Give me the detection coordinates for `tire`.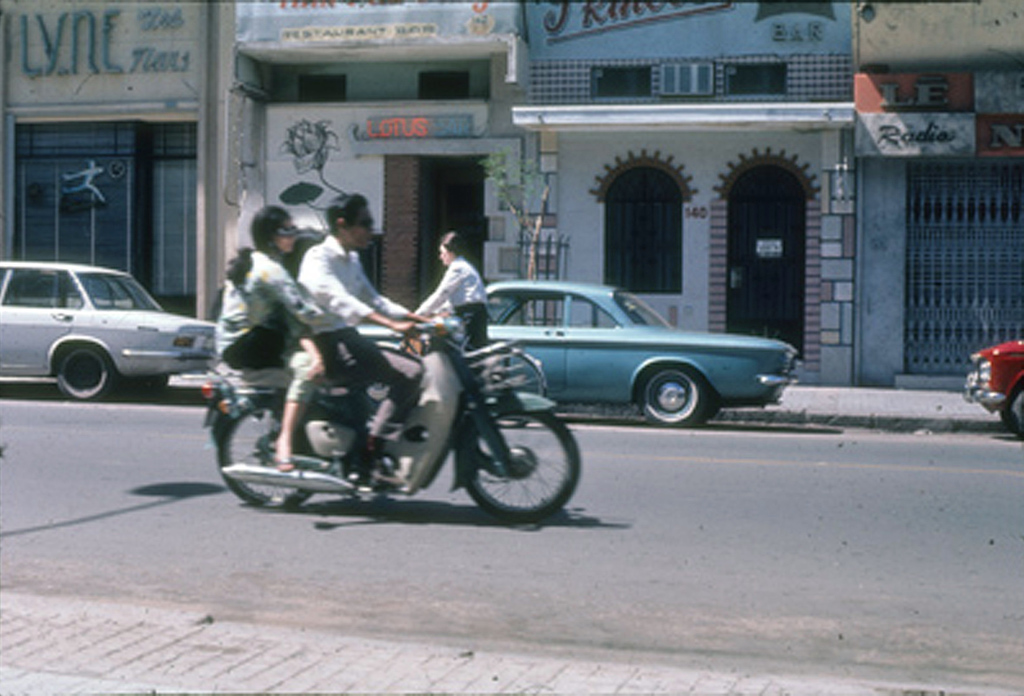
(636,361,717,434).
